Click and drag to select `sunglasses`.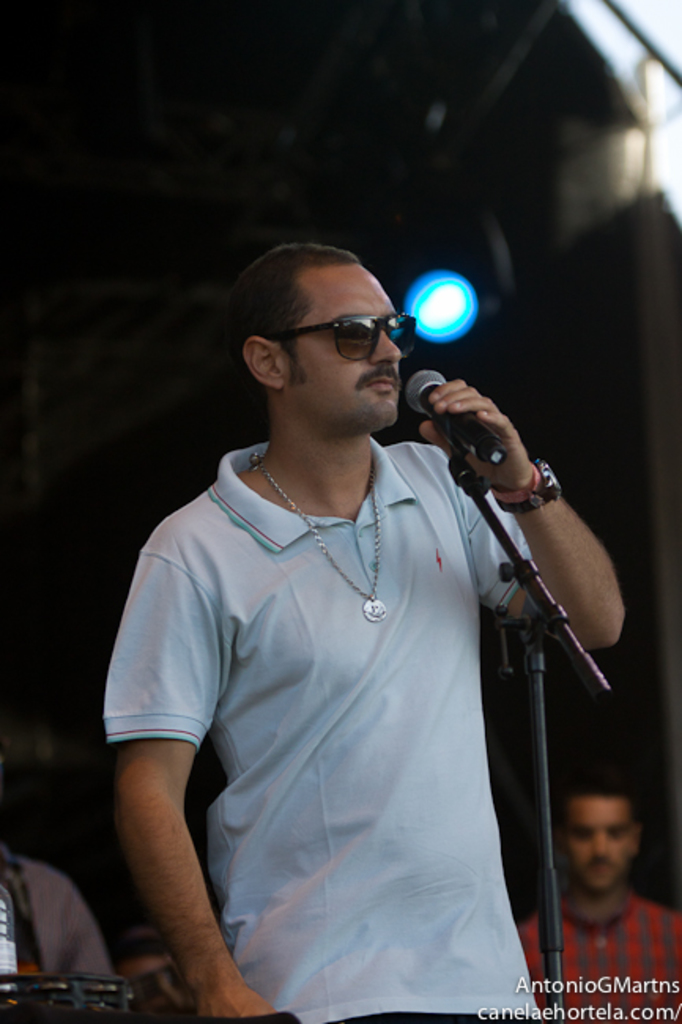
Selection: 271,310,422,362.
